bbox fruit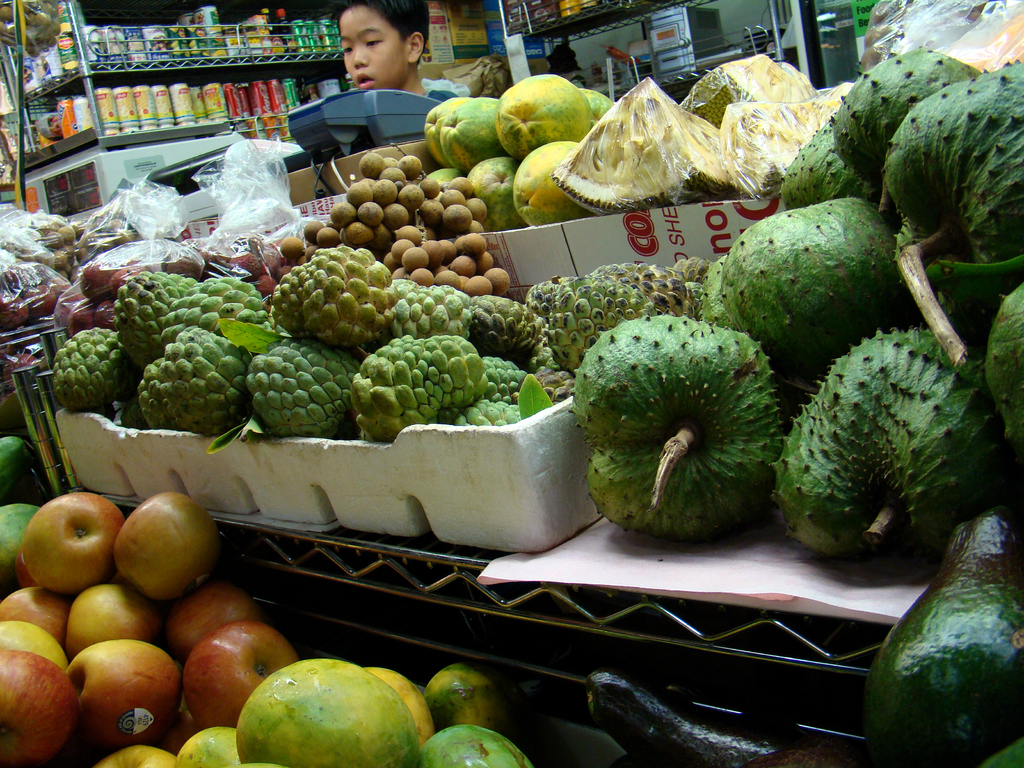
box=[367, 664, 436, 742]
